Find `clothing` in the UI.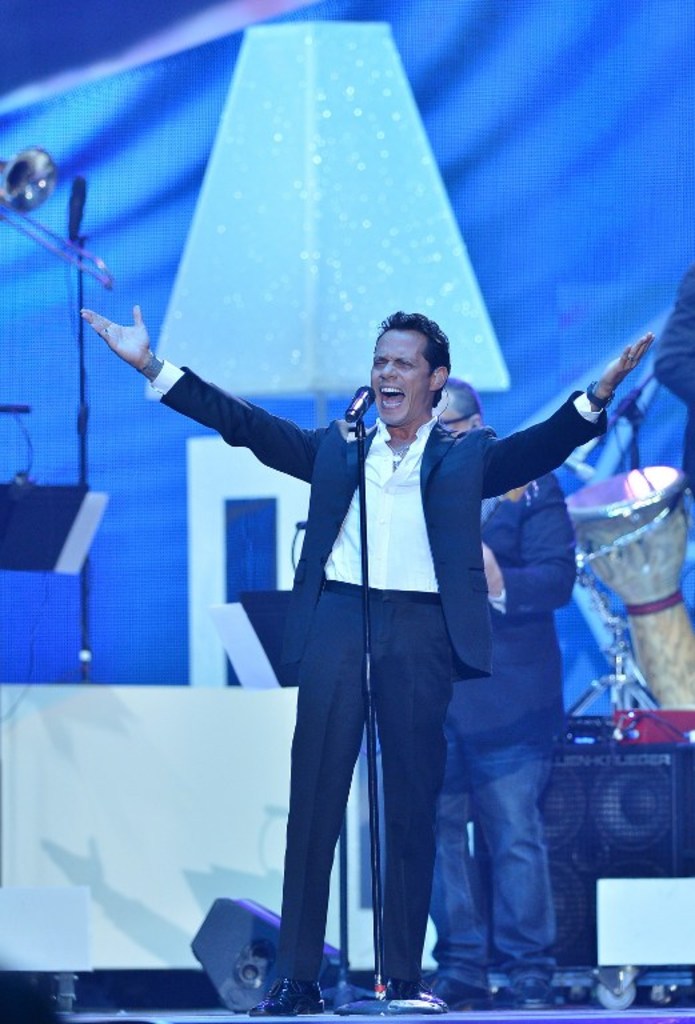
UI element at (419,465,582,968).
